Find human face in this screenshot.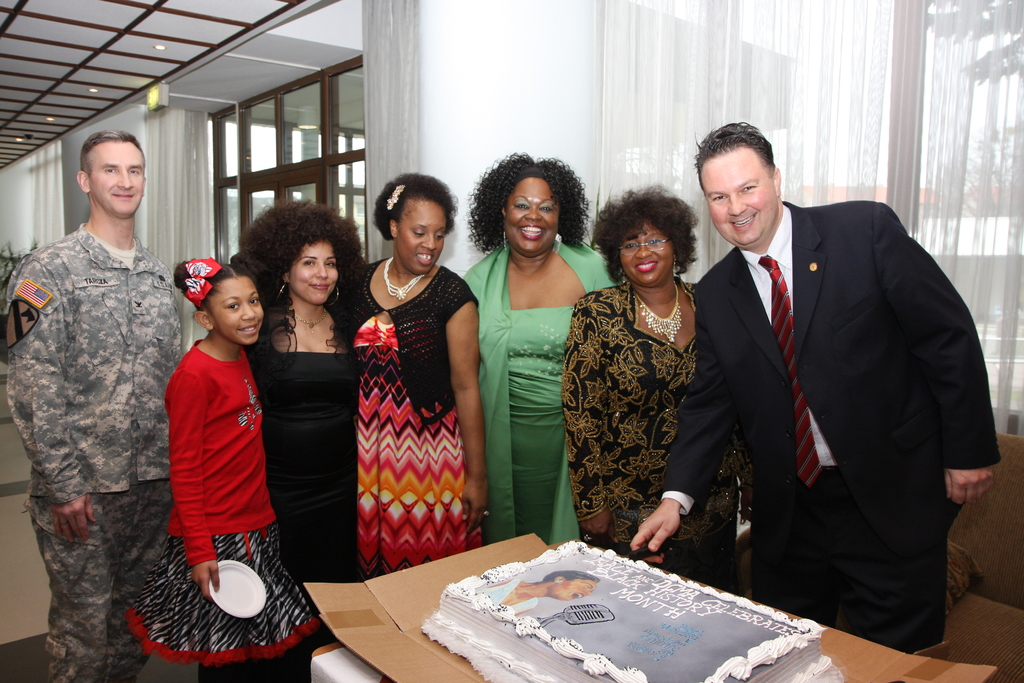
The bounding box for human face is [397,202,448,272].
